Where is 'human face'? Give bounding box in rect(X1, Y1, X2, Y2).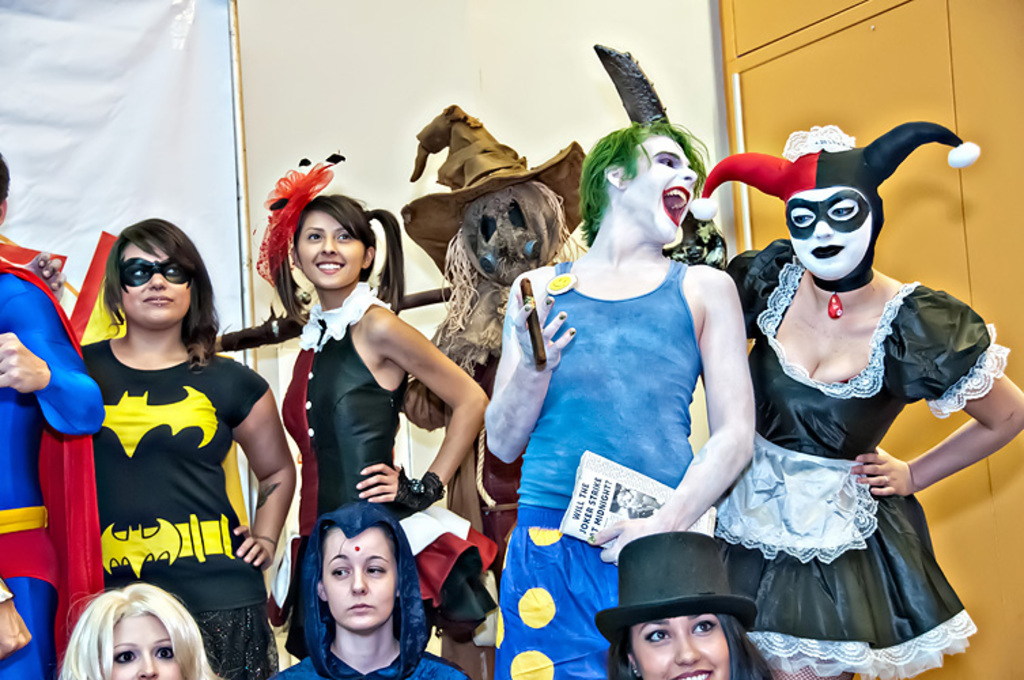
rect(294, 211, 363, 294).
